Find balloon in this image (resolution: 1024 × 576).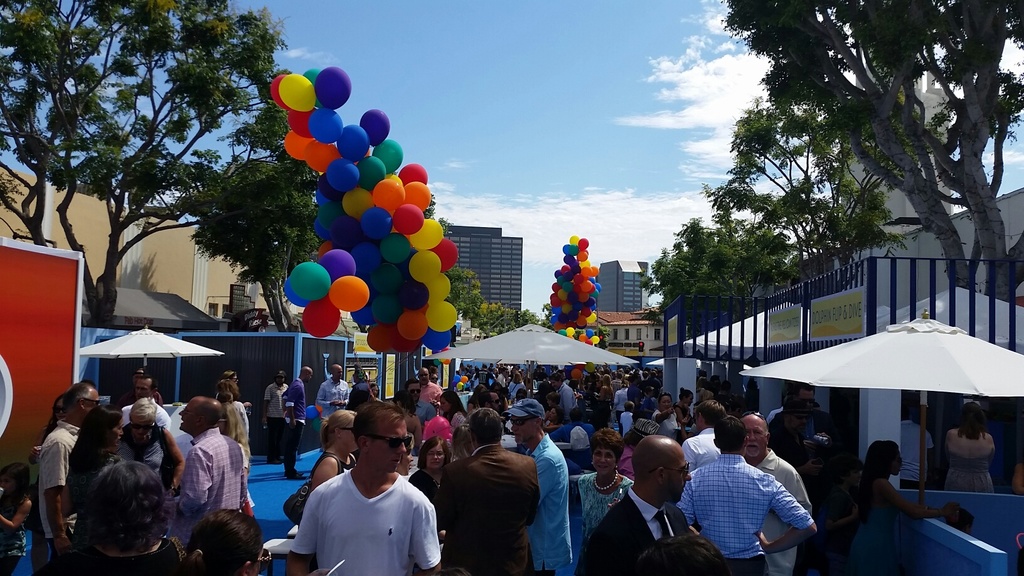
select_region(330, 157, 360, 192).
